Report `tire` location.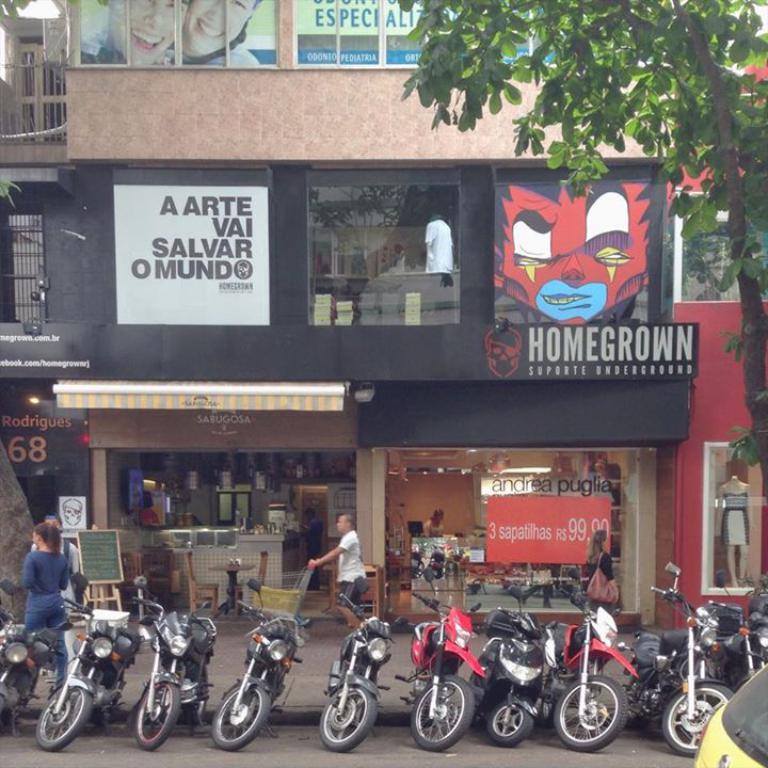
Report: bbox(35, 689, 93, 751).
